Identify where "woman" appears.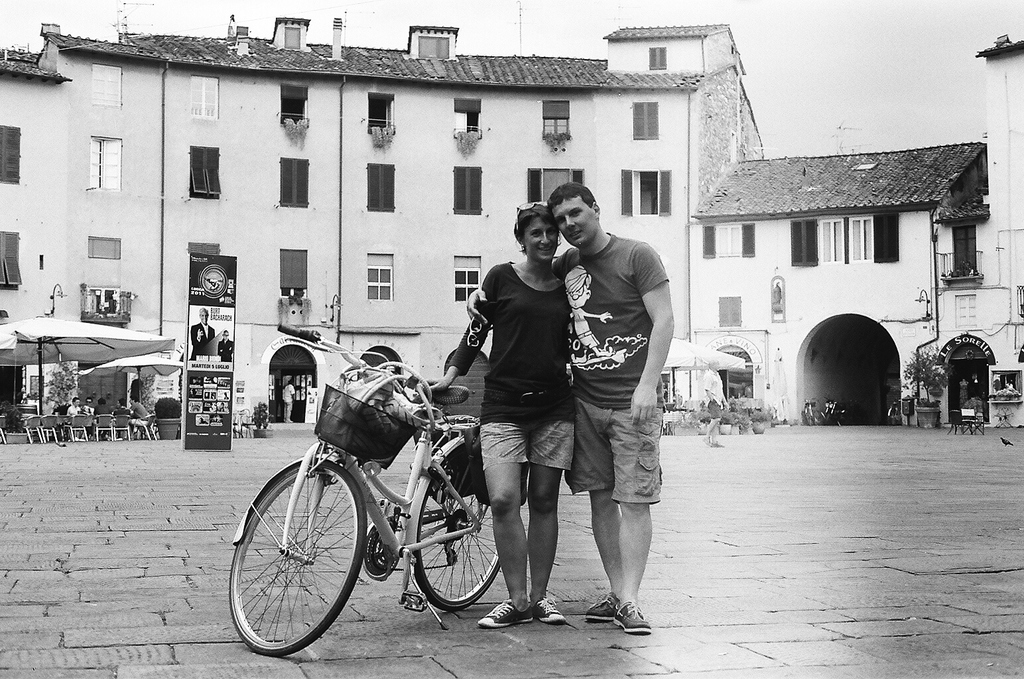
Appears at (428,205,576,633).
